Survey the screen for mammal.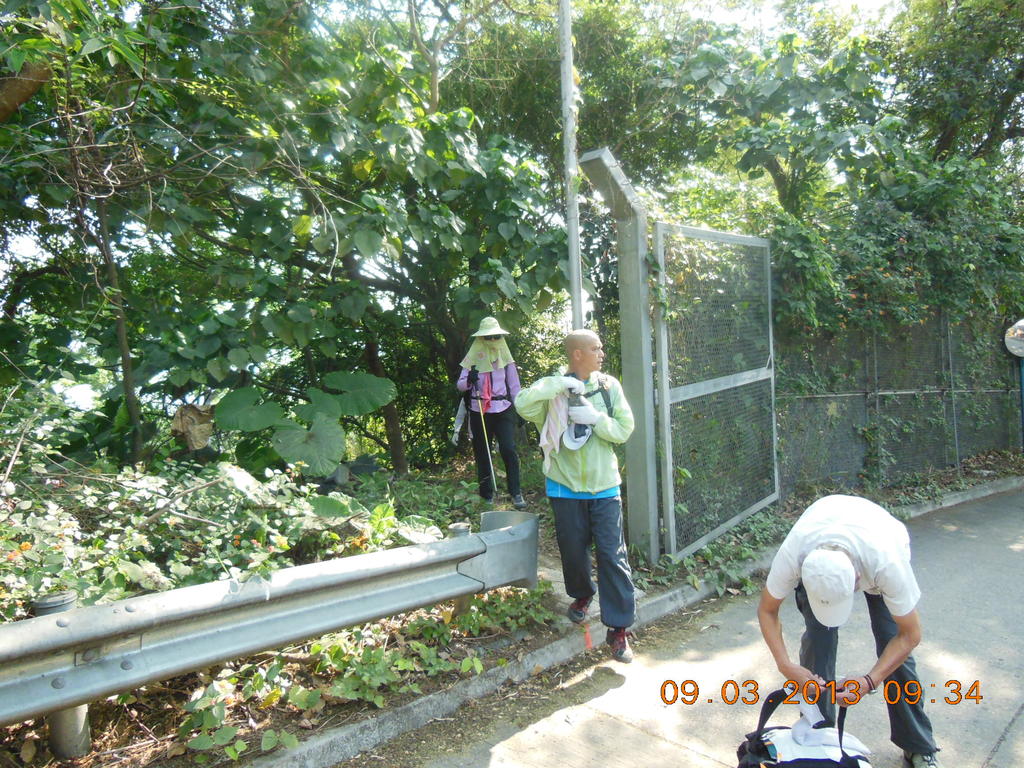
Survey found: 763, 489, 936, 728.
